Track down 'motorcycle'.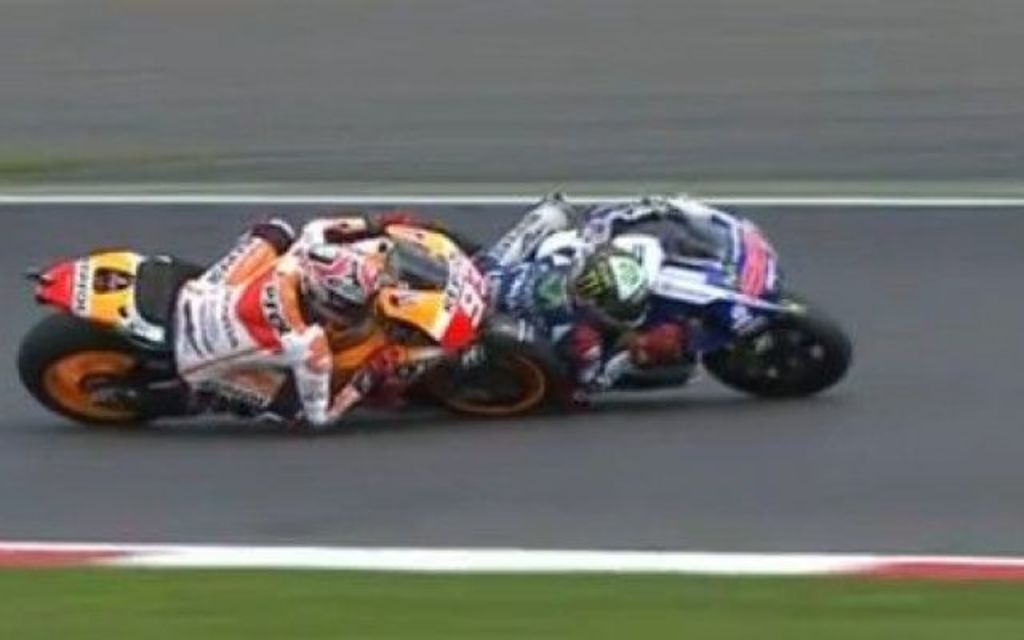
Tracked to 464/189/856/395.
